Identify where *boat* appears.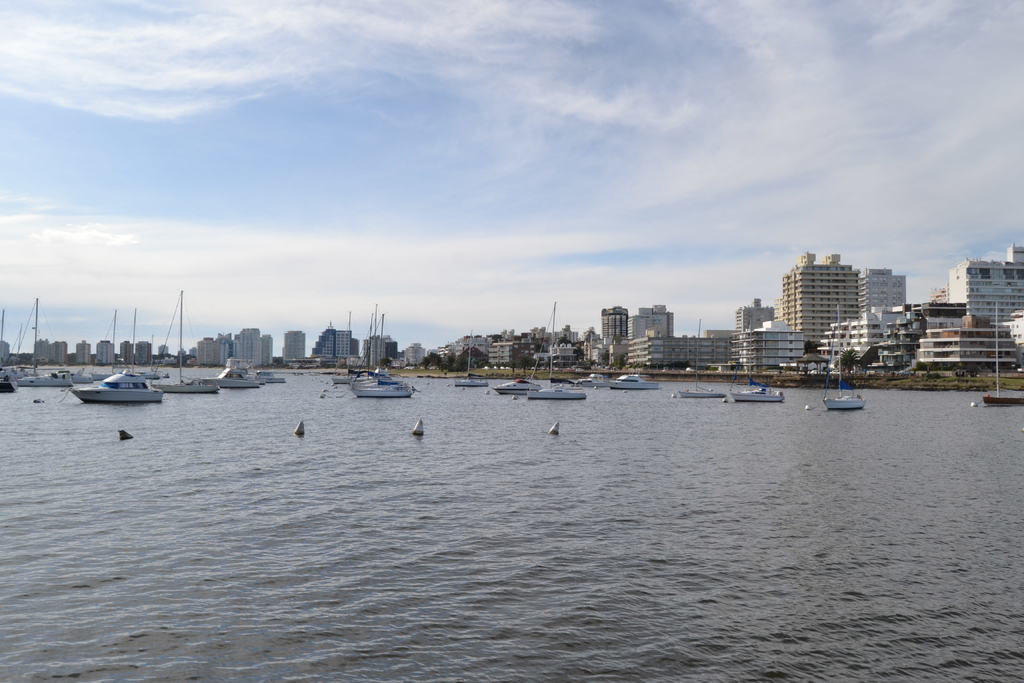
Appears at BBox(984, 300, 1023, 404).
